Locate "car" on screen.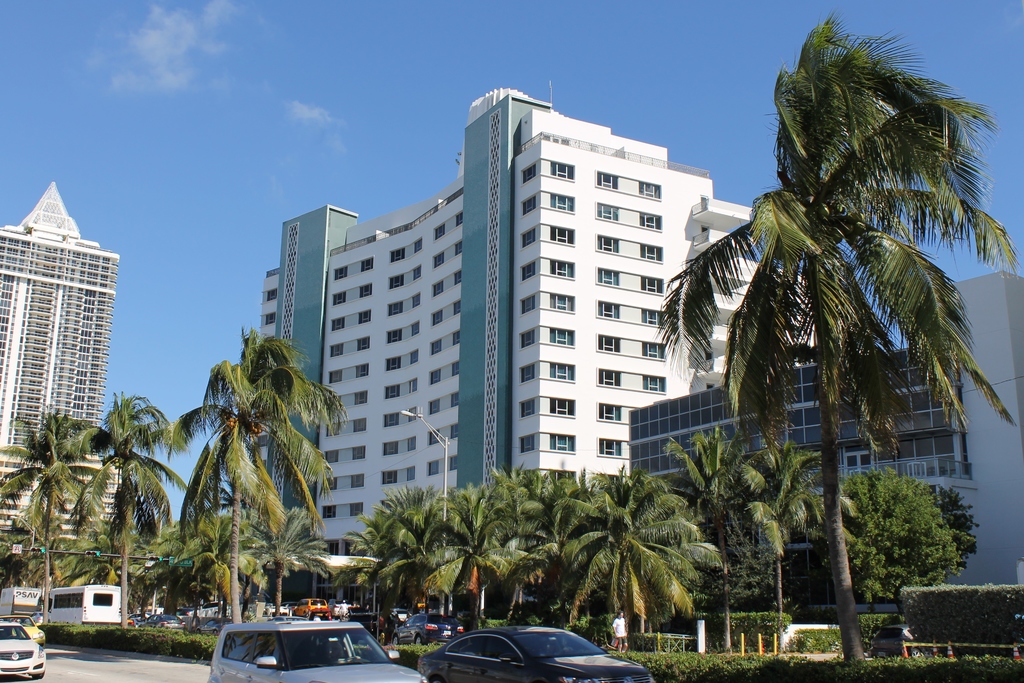
On screen at x1=6, y1=618, x2=46, y2=643.
